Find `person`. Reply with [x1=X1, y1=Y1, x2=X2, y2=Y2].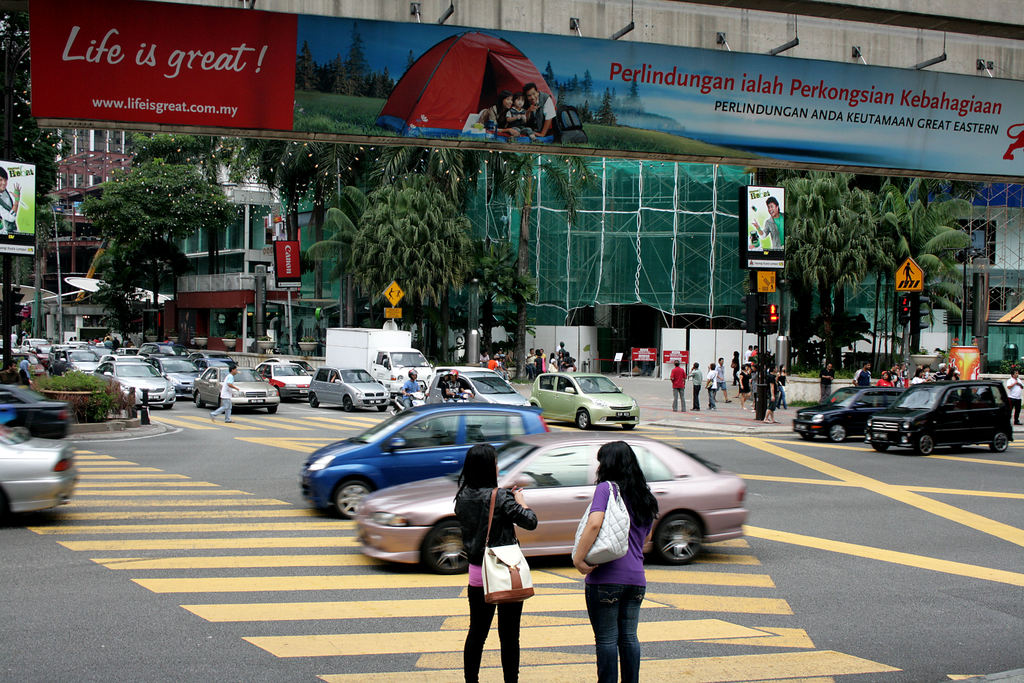
[x1=703, y1=364, x2=721, y2=407].
